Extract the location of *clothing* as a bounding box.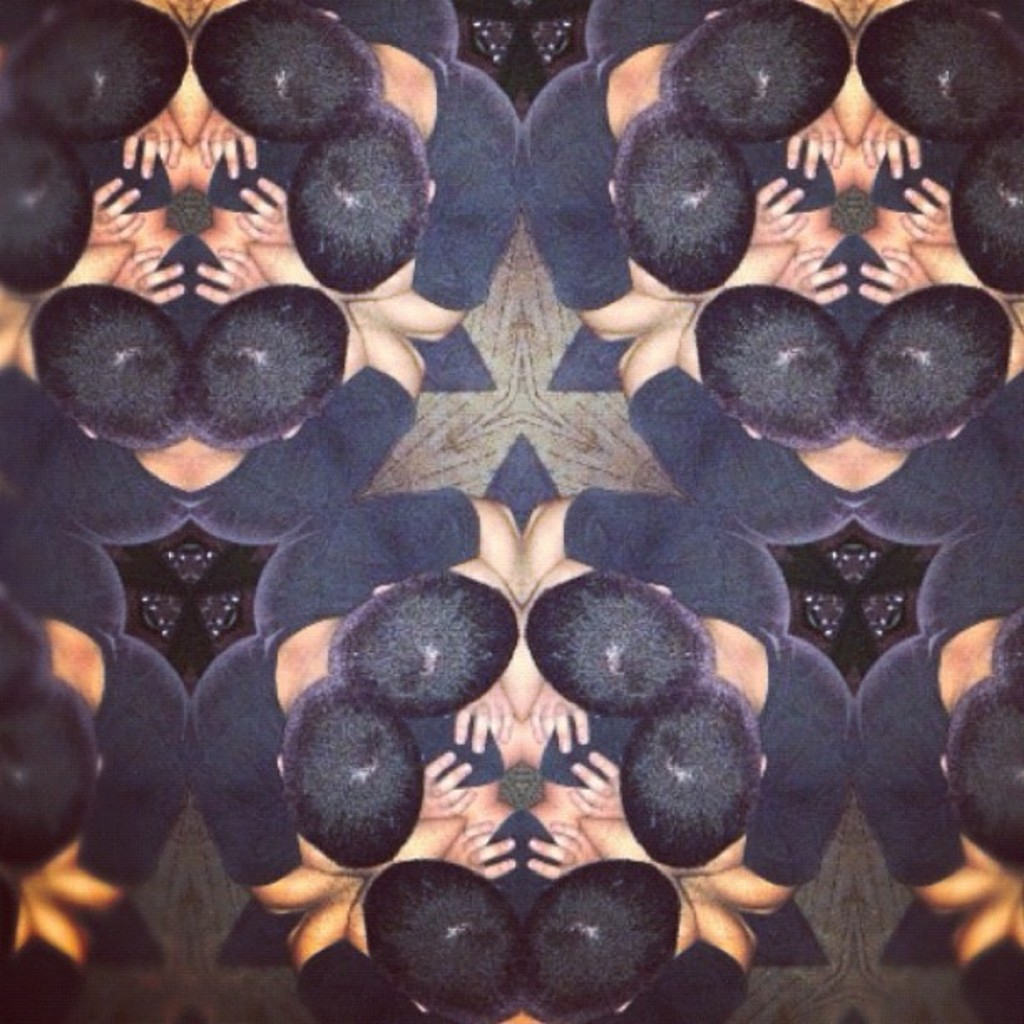
<box>22,381,201,547</box>.
